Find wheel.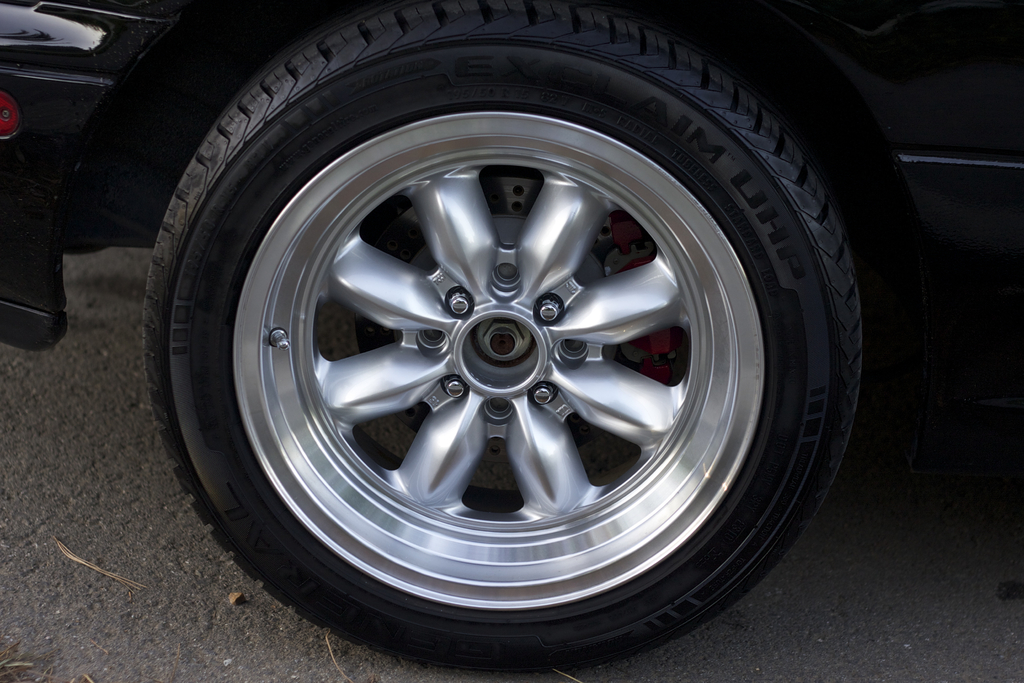
rect(170, 51, 847, 654).
